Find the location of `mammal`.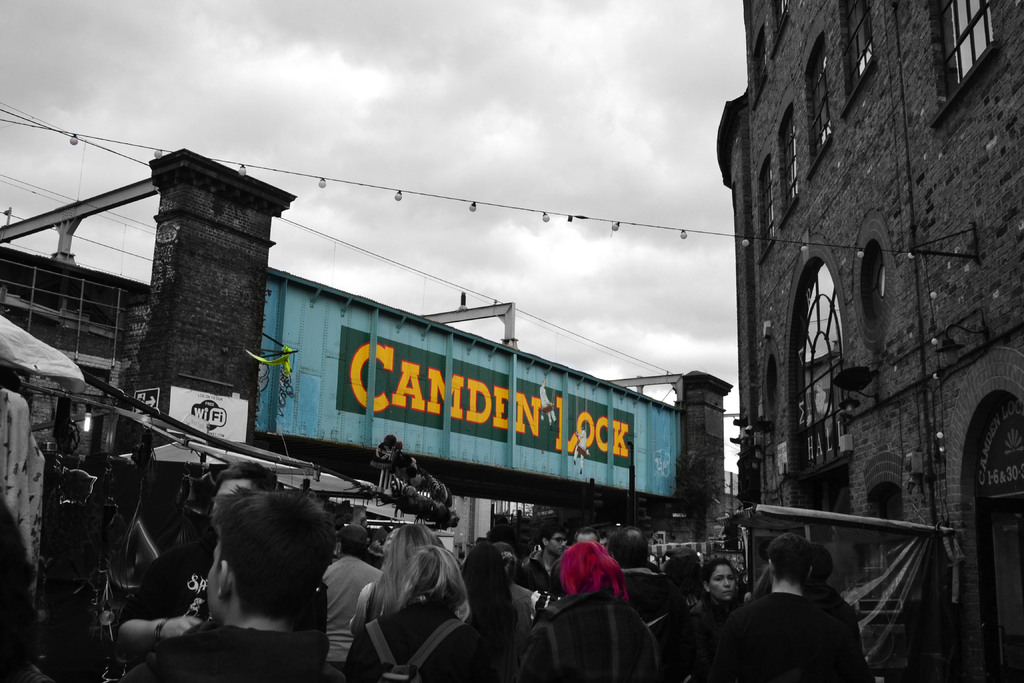
Location: <box>491,540,538,681</box>.
